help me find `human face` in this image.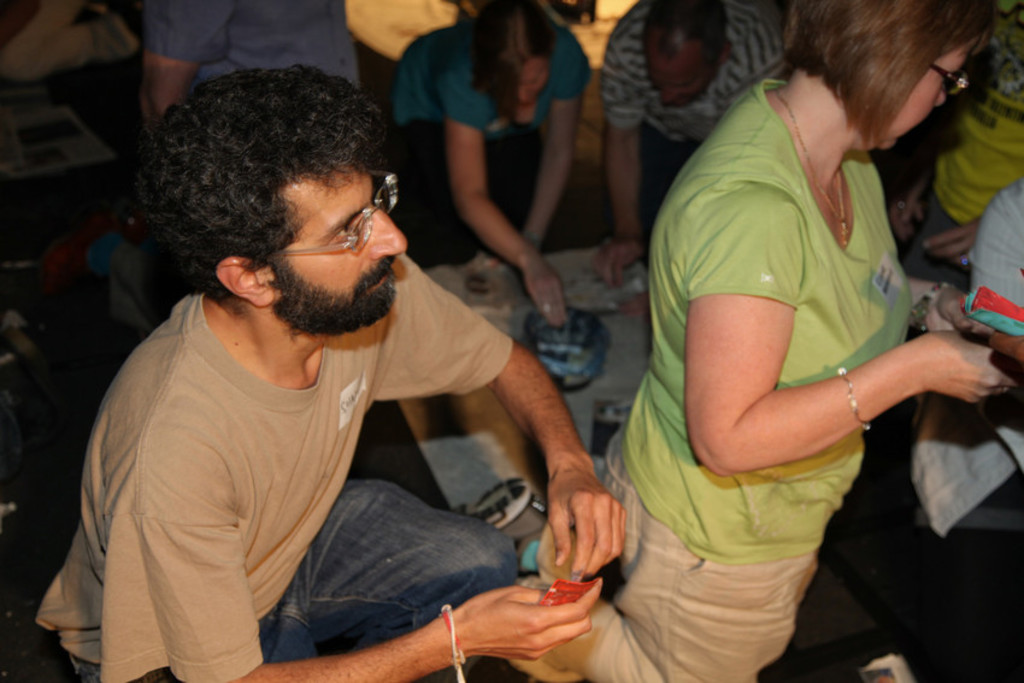
Found it: locate(519, 53, 551, 110).
